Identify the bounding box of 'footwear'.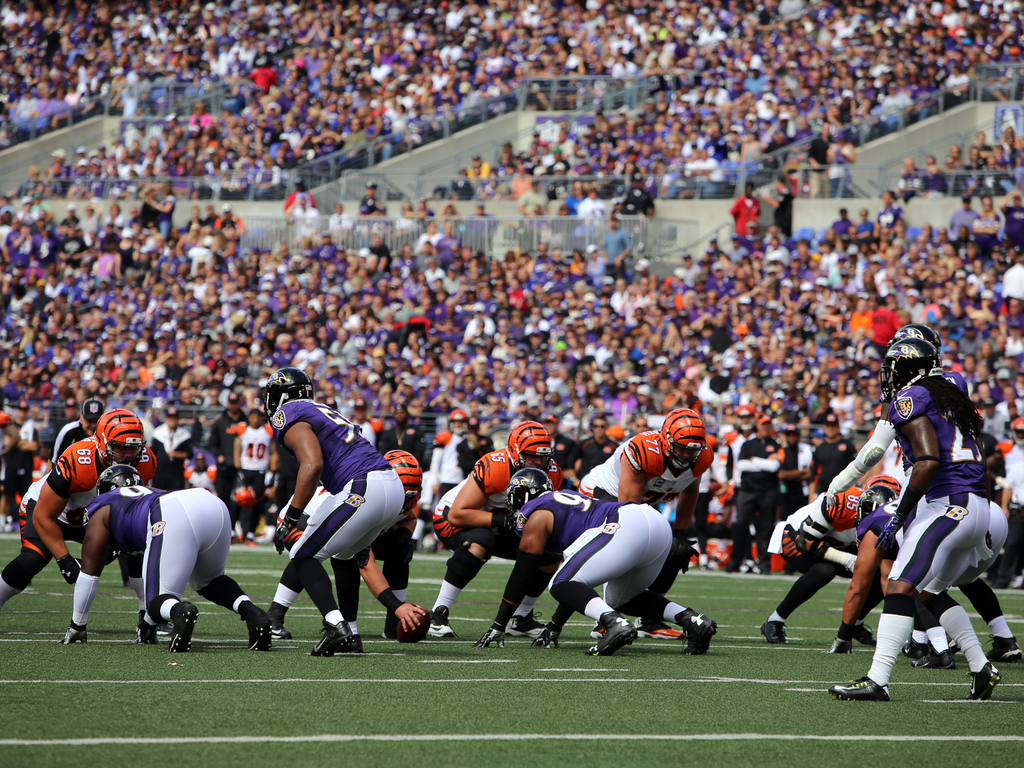
(640,616,676,642).
